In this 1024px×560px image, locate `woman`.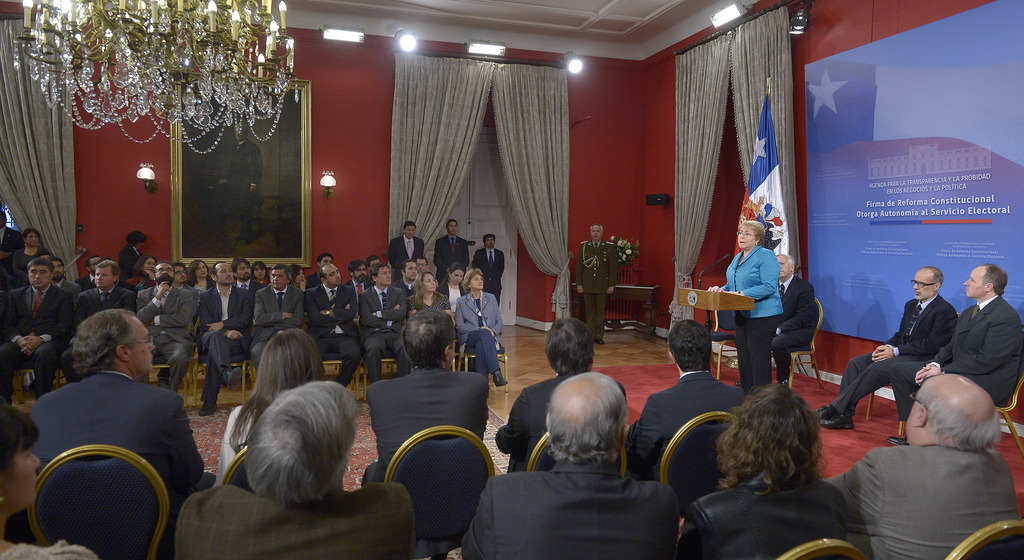
Bounding box: pyautogui.locateOnScreen(410, 273, 453, 317).
